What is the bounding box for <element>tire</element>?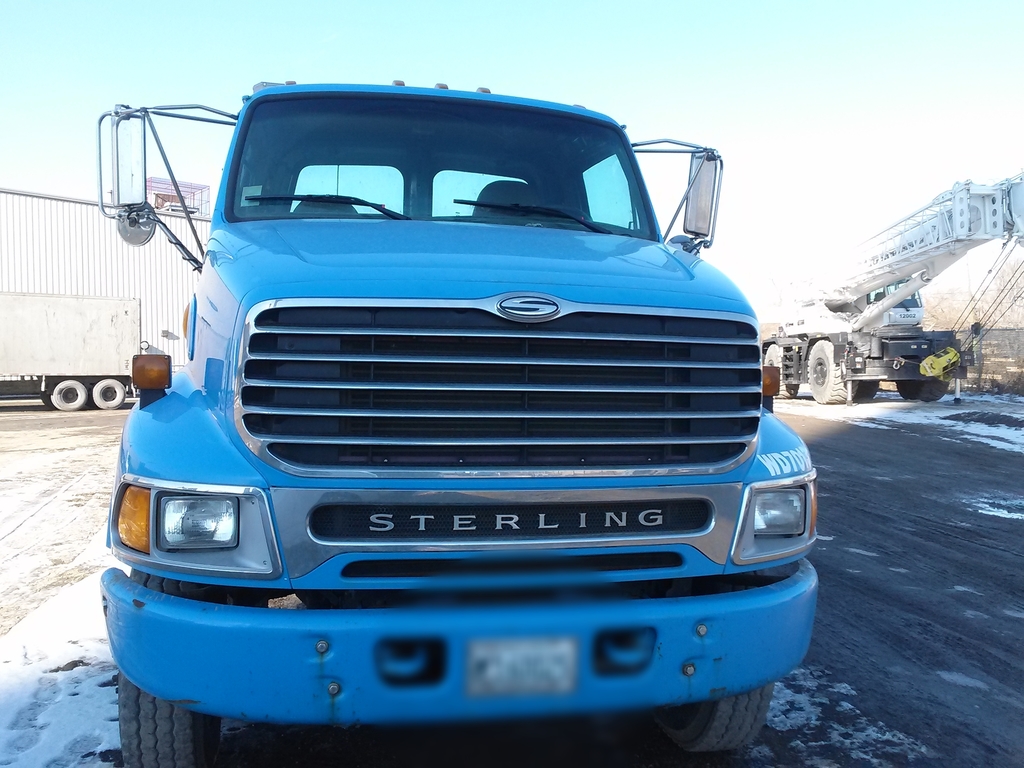
[left=94, top=379, right=126, bottom=410].
